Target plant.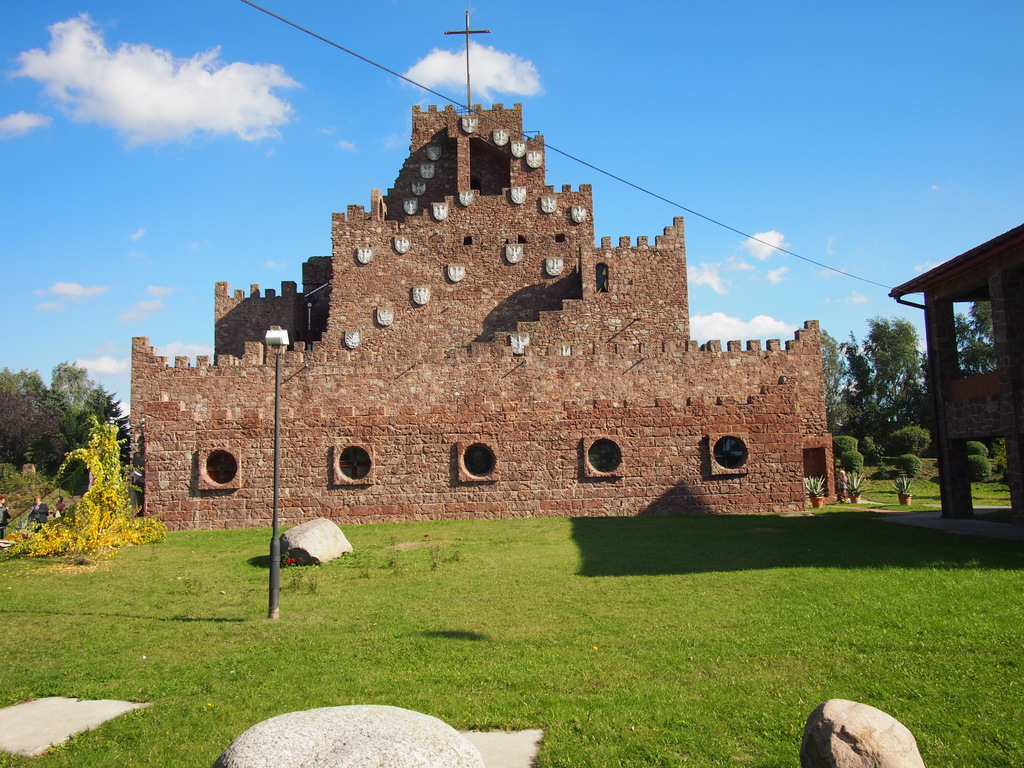
Target region: [968,456,993,484].
